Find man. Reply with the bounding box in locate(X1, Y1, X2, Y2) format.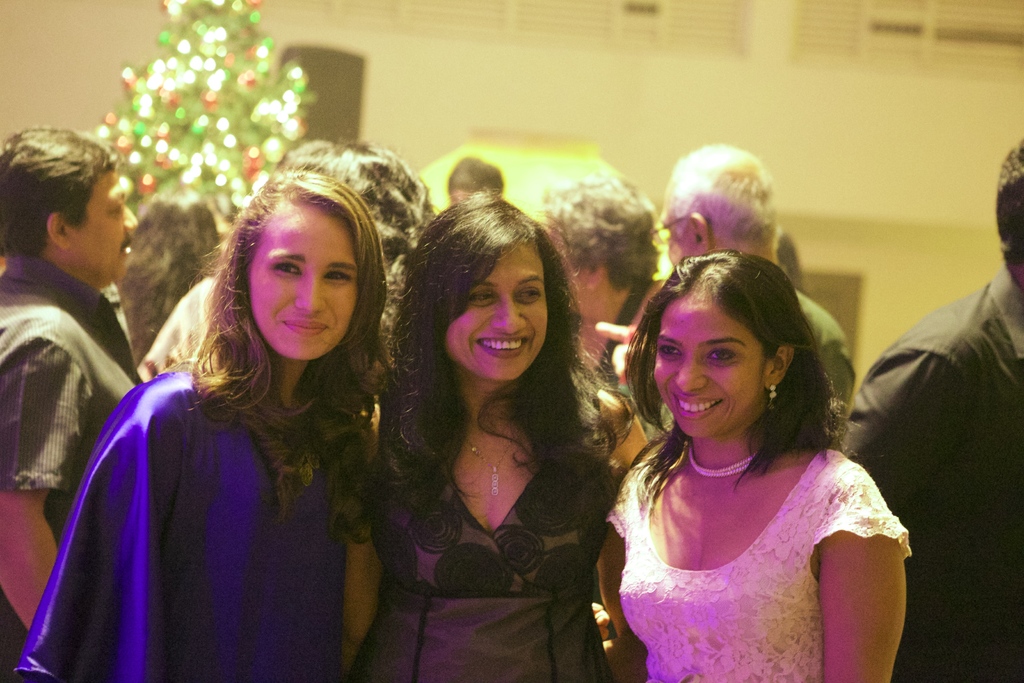
locate(840, 142, 1023, 682).
